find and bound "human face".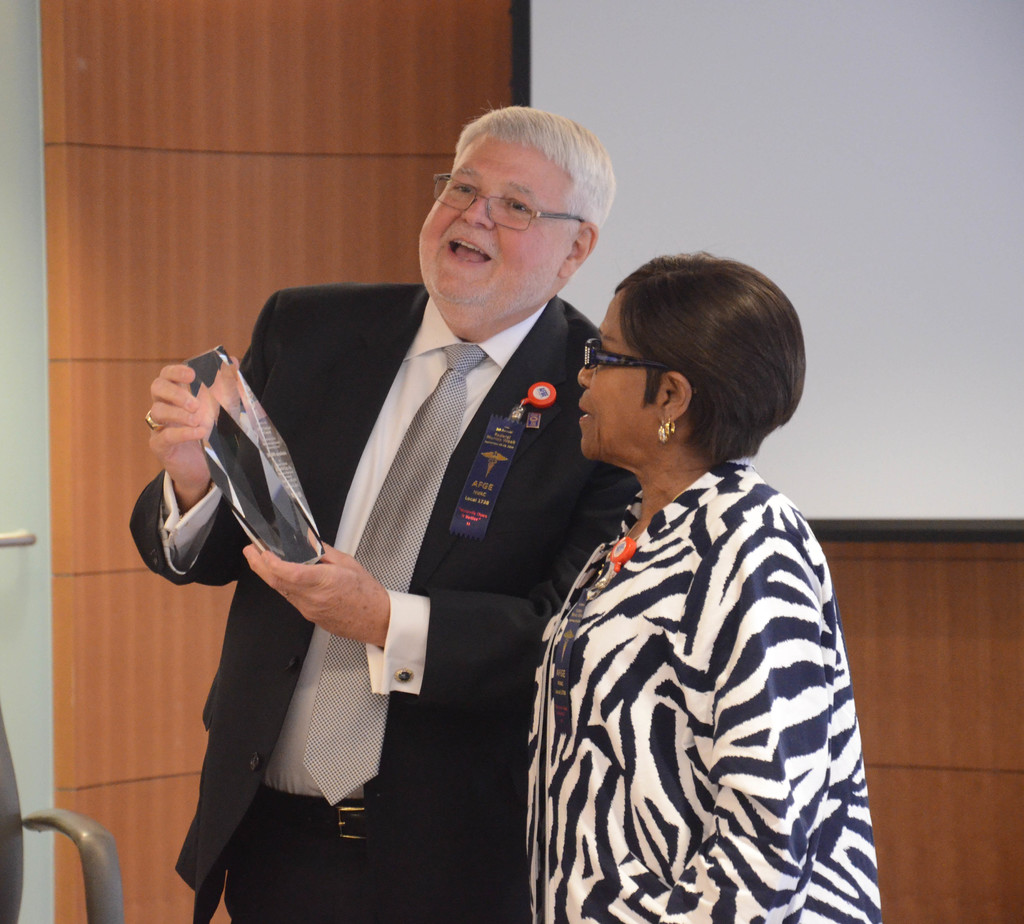
Bound: box=[577, 294, 658, 462].
